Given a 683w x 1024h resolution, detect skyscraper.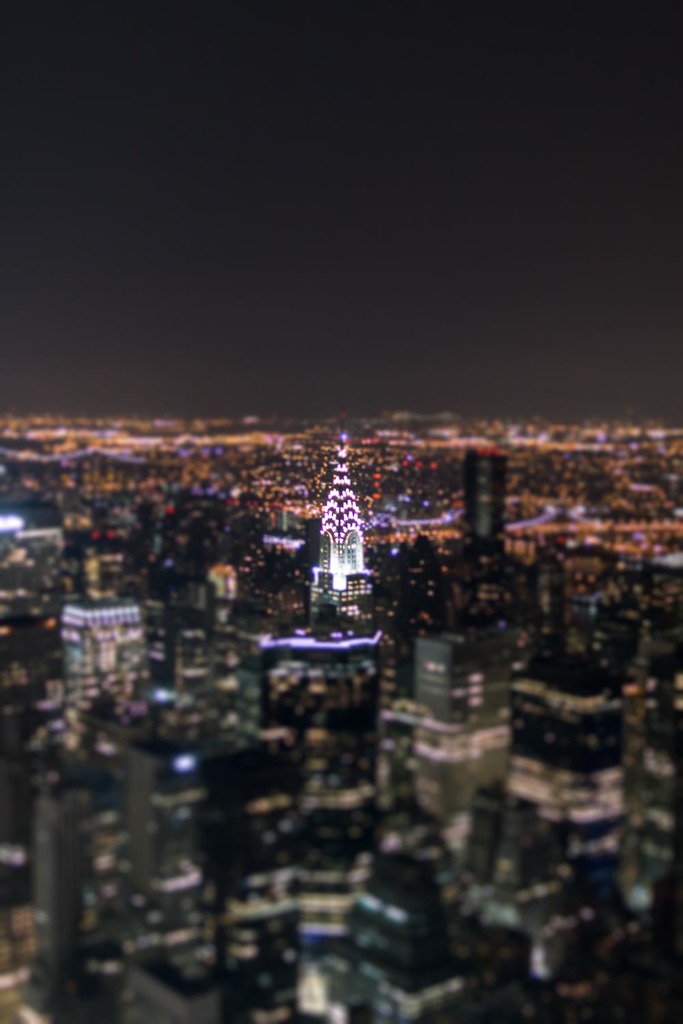
<region>462, 455, 505, 558</region>.
